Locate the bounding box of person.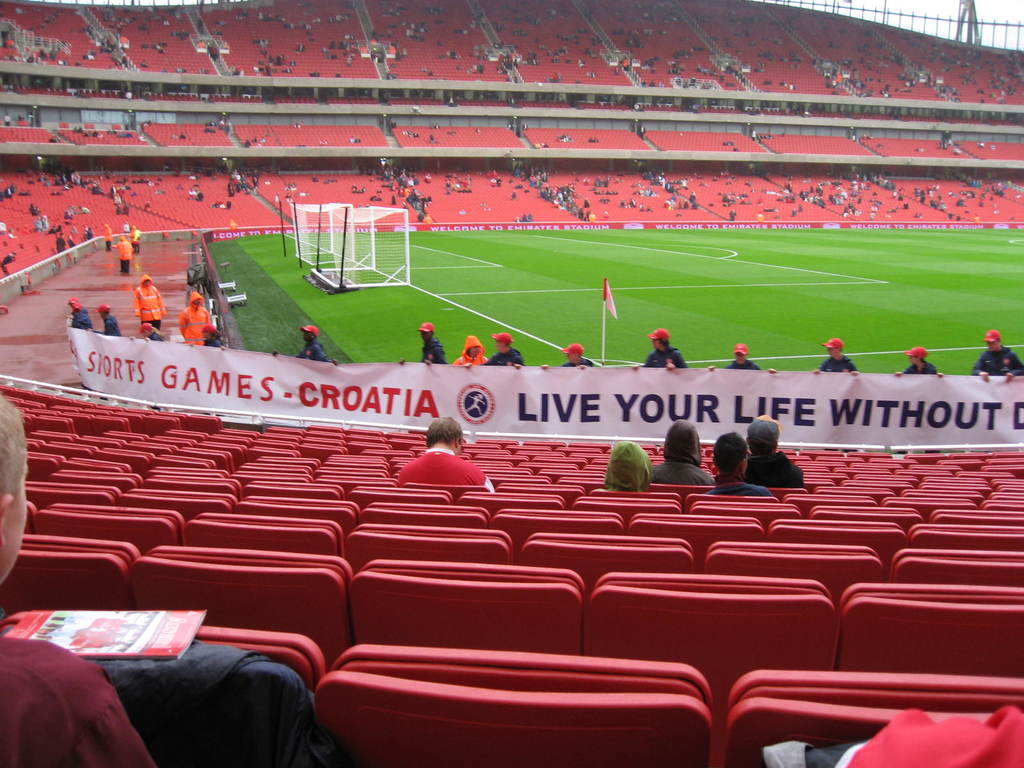
Bounding box: box(969, 331, 1022, 382).
